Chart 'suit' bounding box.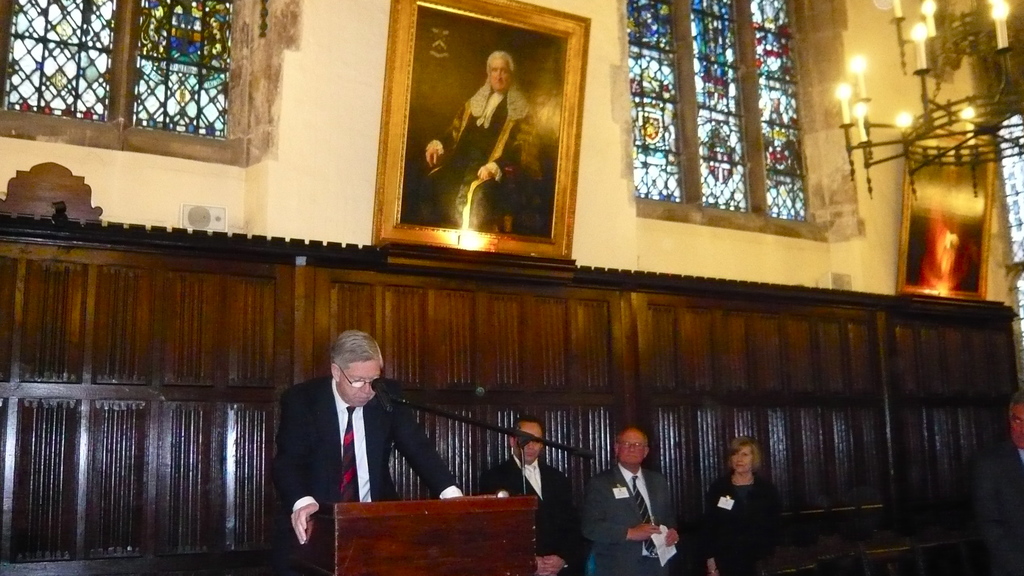
Charted: bbox=(269, 349, 434, 523).
